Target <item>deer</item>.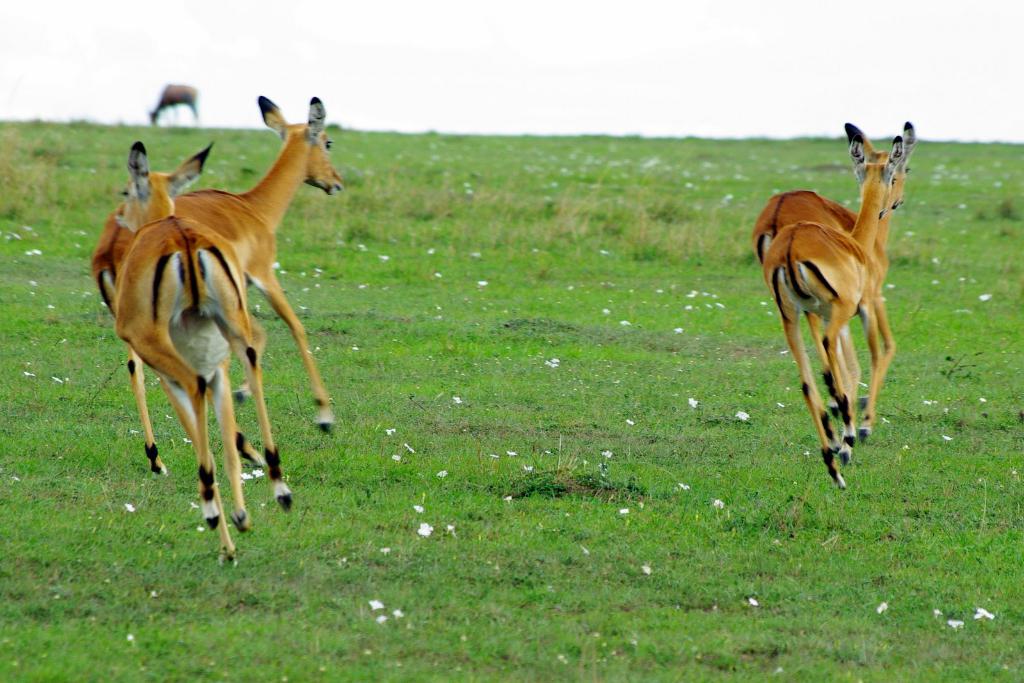
Target region: 753, 118, 909, 444.
